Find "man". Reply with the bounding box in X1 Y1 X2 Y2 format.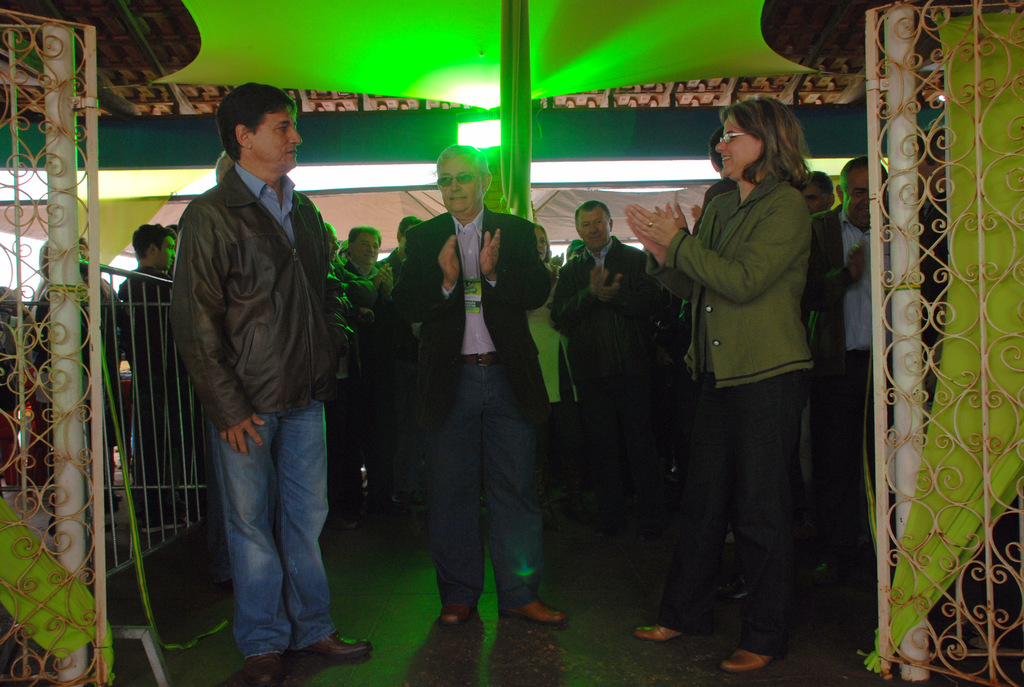
131 88 352 654.
